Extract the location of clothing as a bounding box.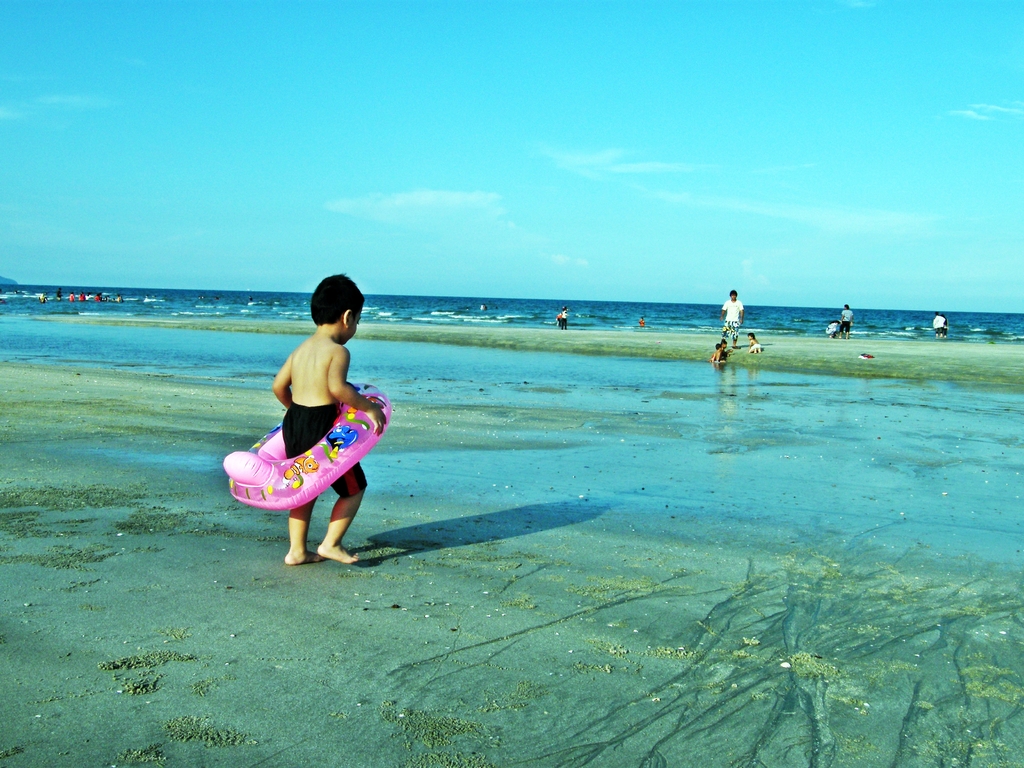
rect(841, 304, 857, 335).
